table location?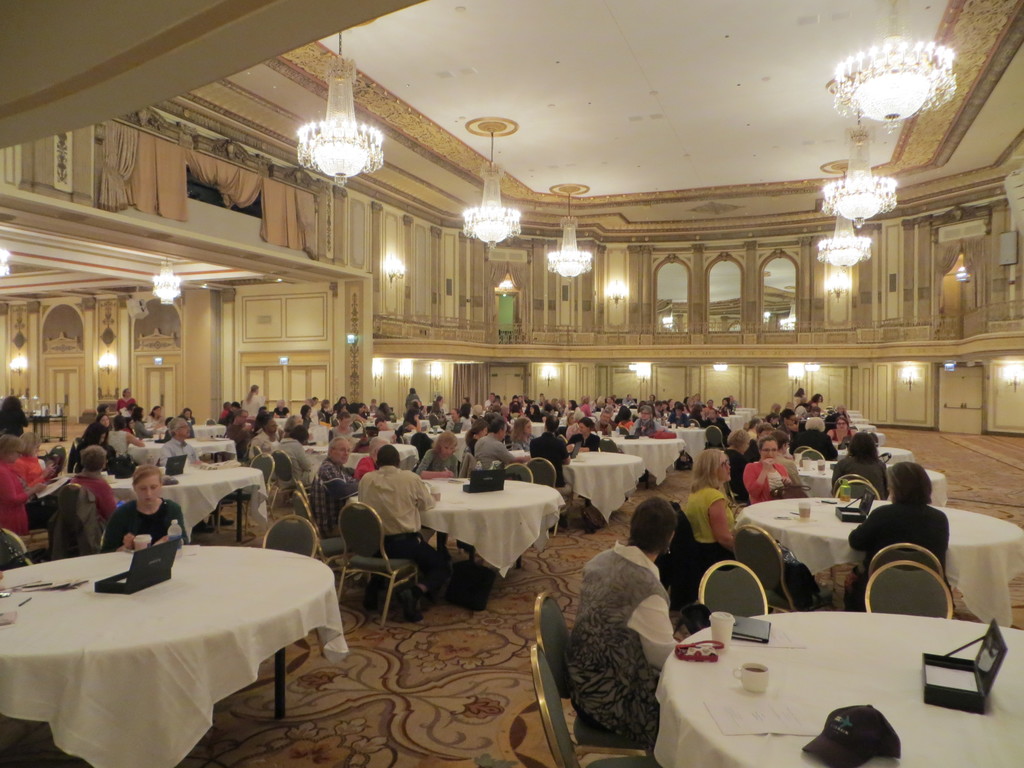
(669, 423, 706, 463)
